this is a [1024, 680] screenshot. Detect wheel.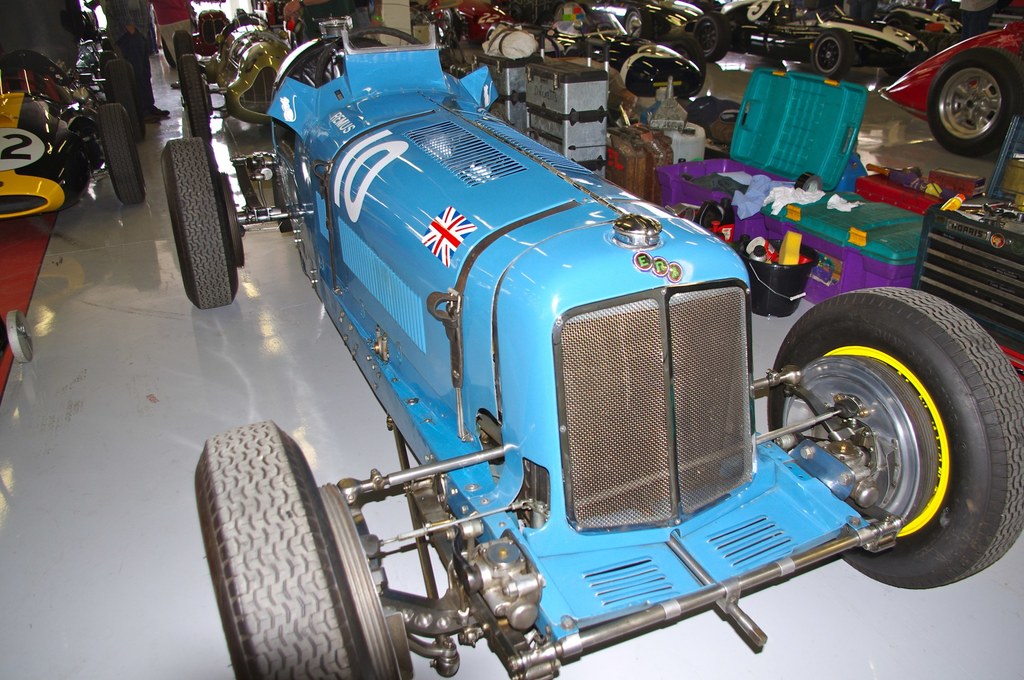
box(771, 283, 1023, 590).
